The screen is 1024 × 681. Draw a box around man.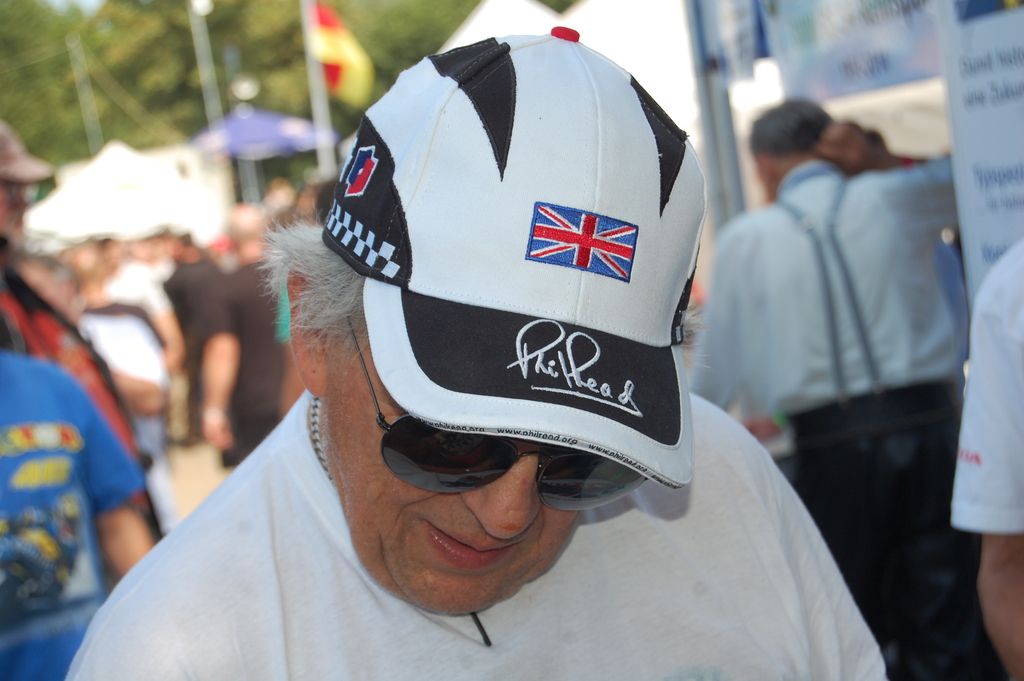
[122, 38, 827, 680].
